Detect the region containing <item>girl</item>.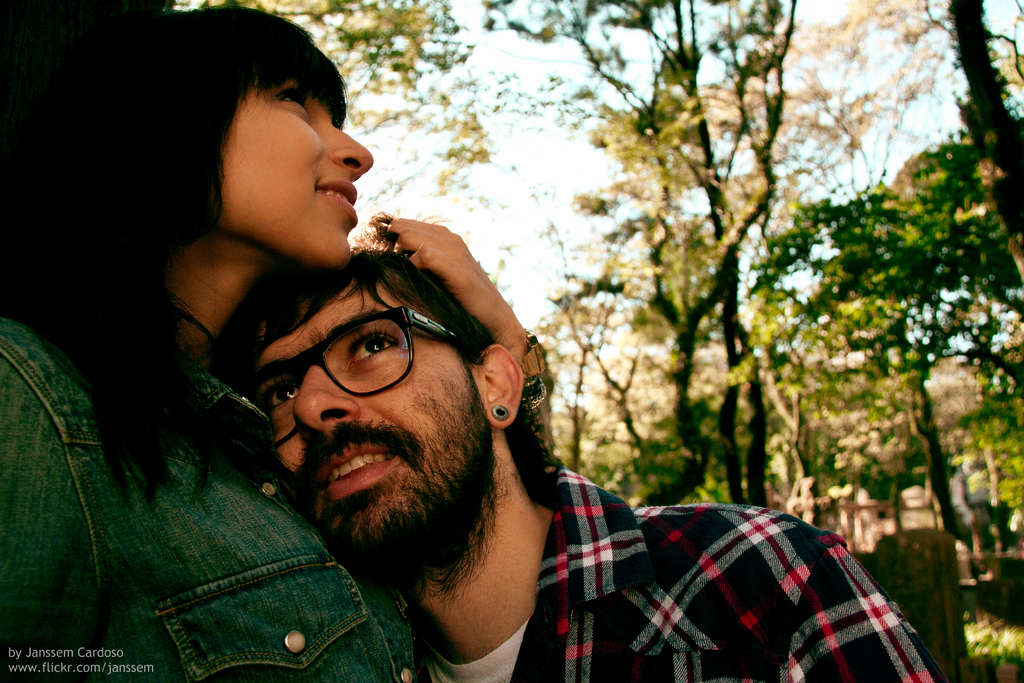
x1=0, y1=0, x2=545, y2=682.
